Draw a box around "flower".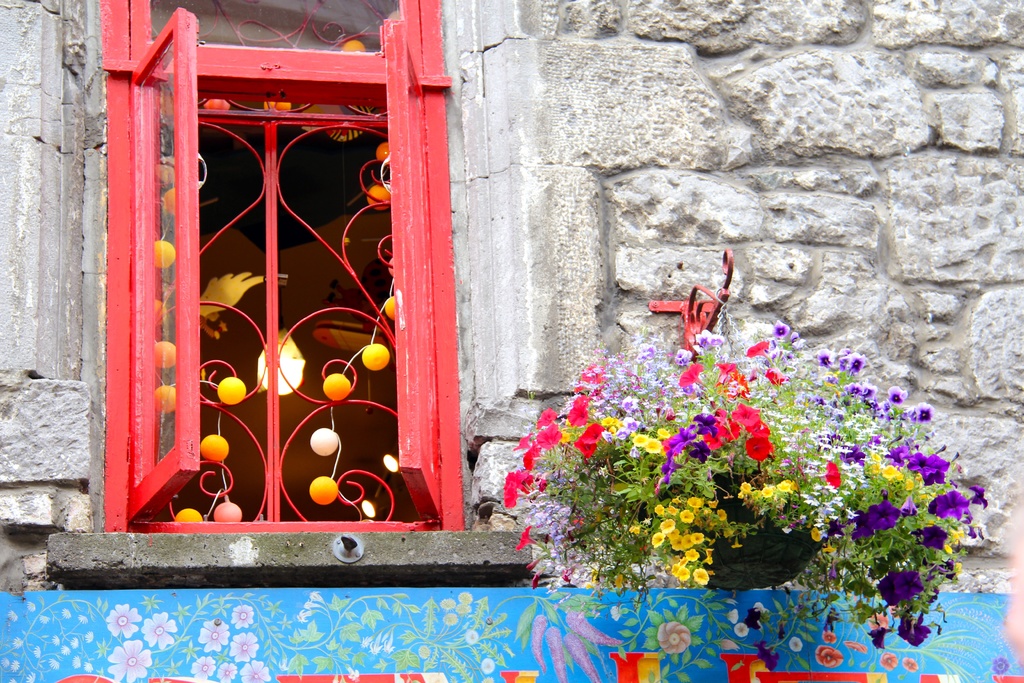
(563,396,595,425).
